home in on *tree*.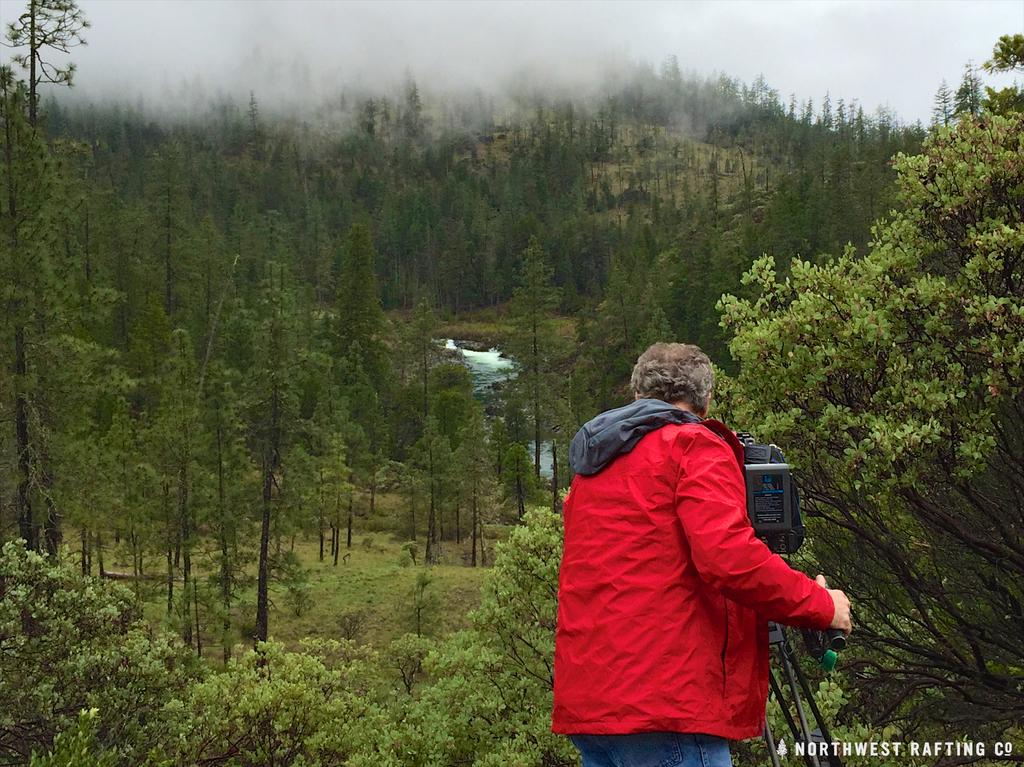
Homed in at (705,102,1023,766).
